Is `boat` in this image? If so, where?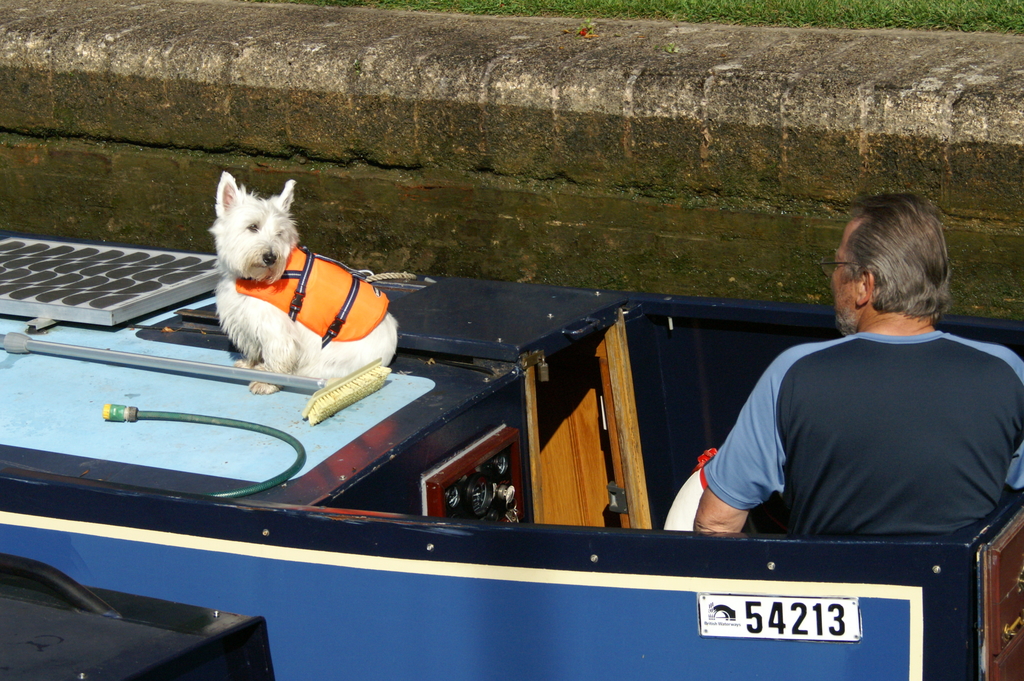
Yes, at left=0, top=236, right=1021, bottom=680.
